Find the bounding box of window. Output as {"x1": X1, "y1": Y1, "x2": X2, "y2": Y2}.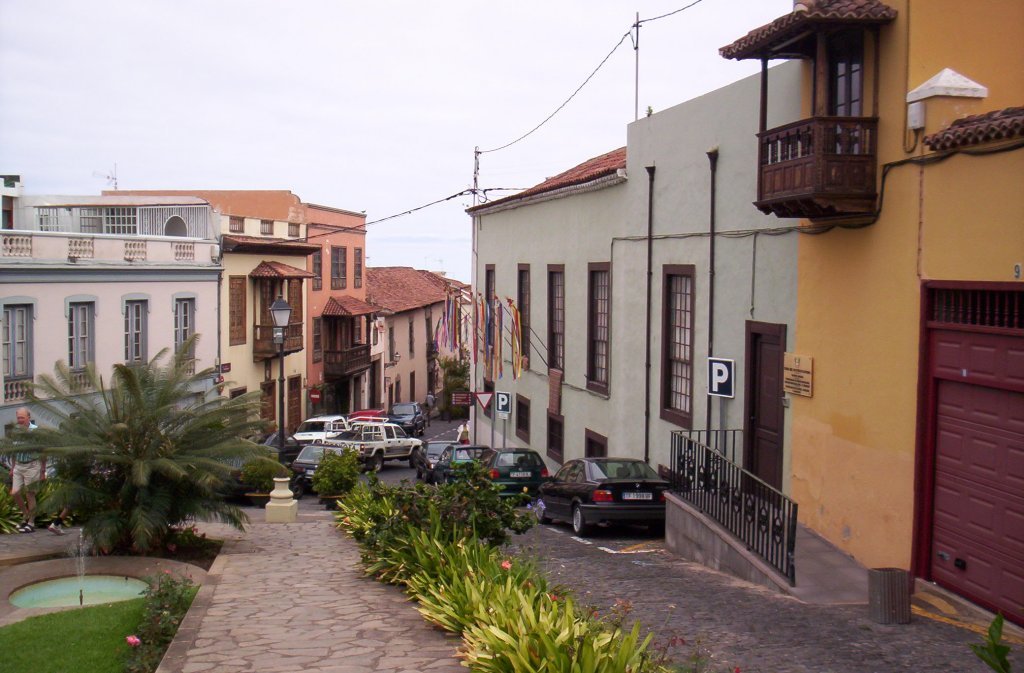
{"x1": 312, "y1": 245, "x2": 321, "y2": 293}.
